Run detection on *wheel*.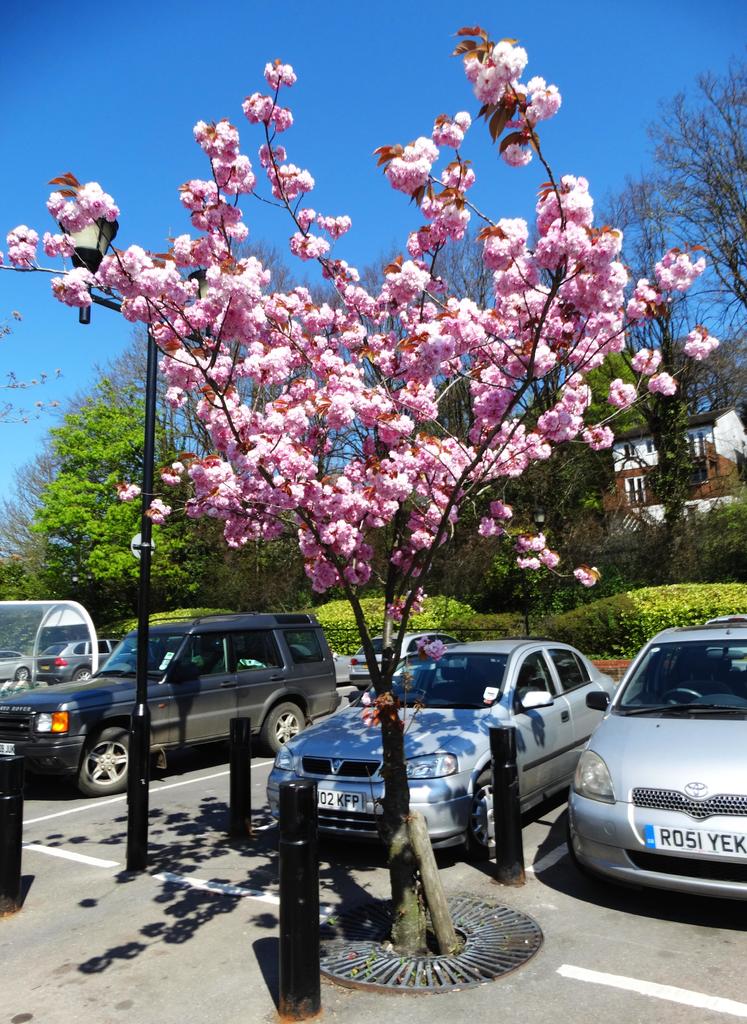
Result: [472, 764, 497, 860].
